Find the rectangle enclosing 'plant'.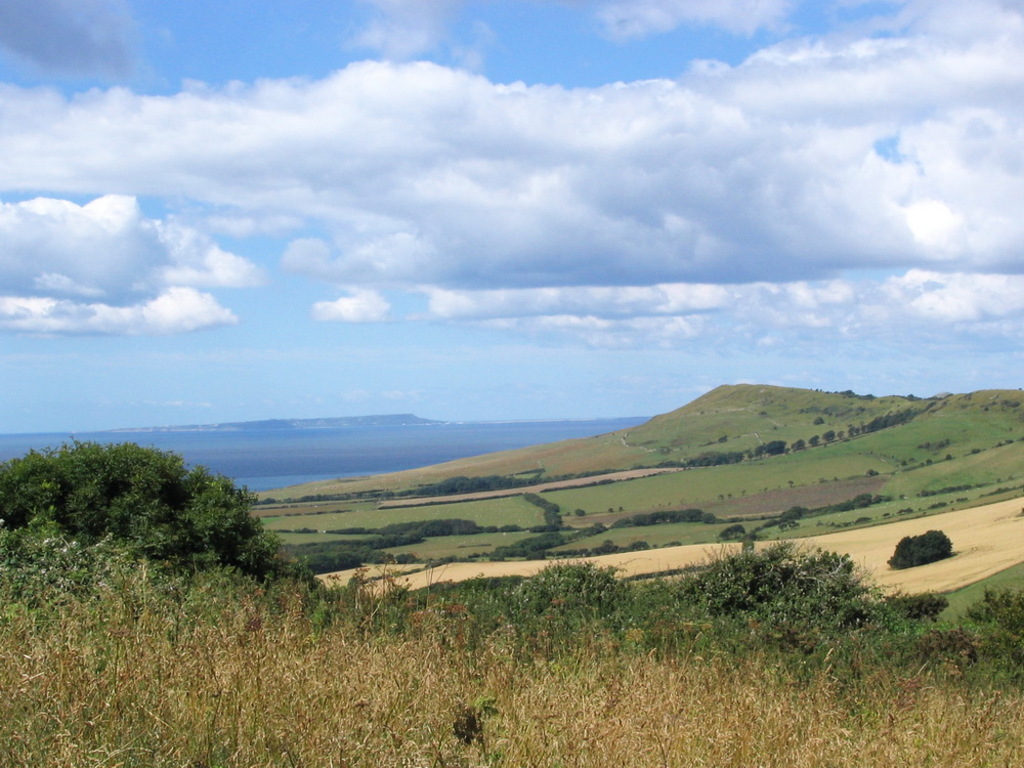
l=0, t=428, r=289, b=578.
